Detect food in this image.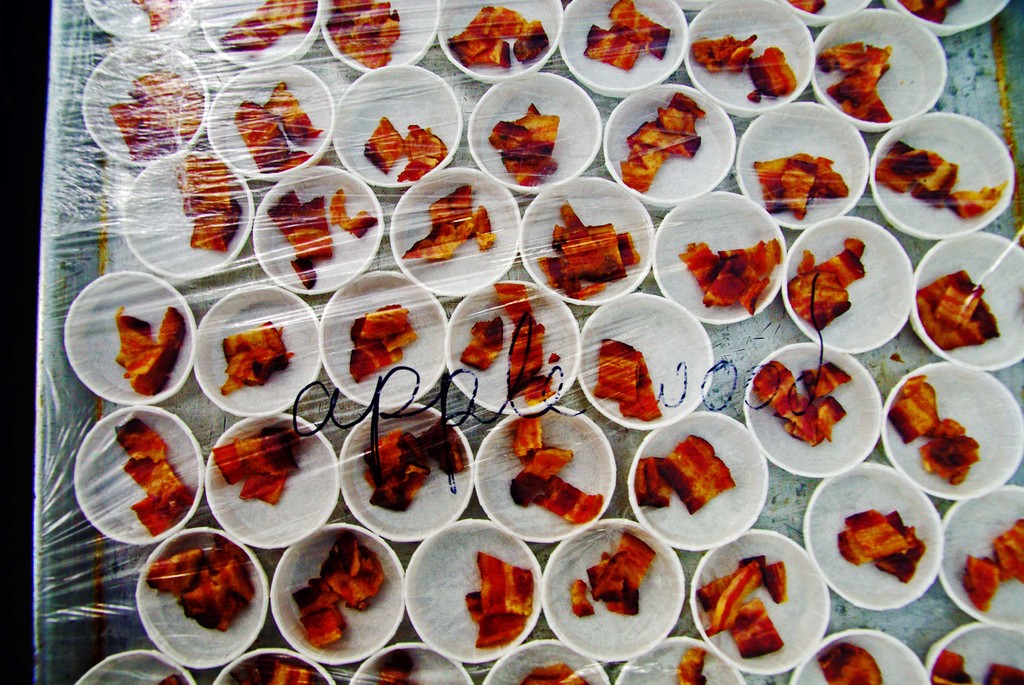
Detection: rect(362, 415, 470, 515).
